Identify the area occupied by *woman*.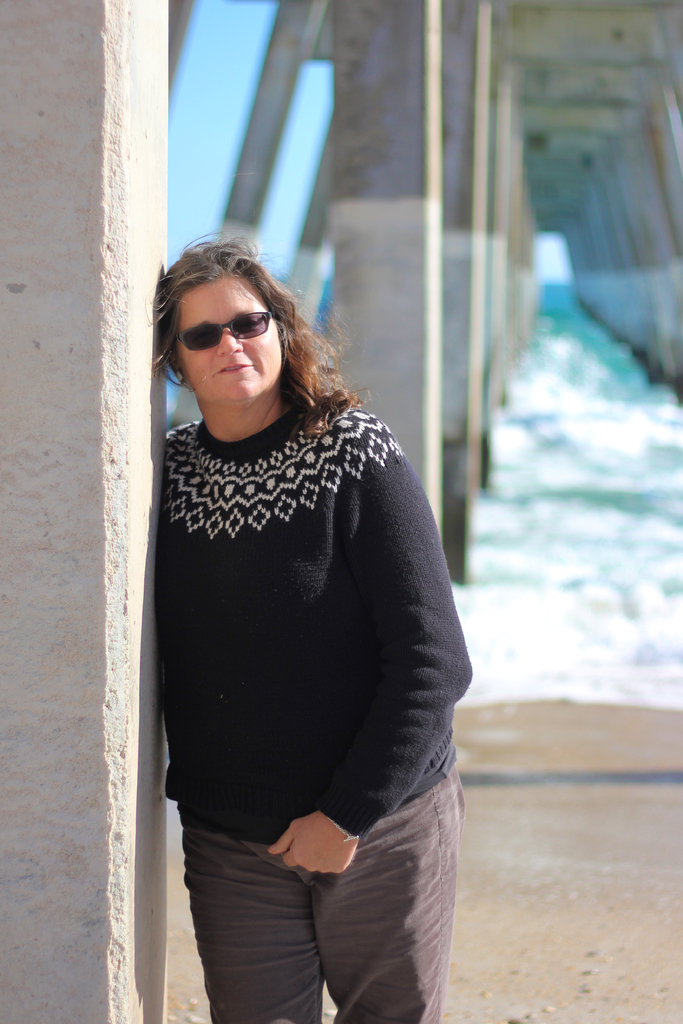
Area: region(122, 209, 481, 1000).
